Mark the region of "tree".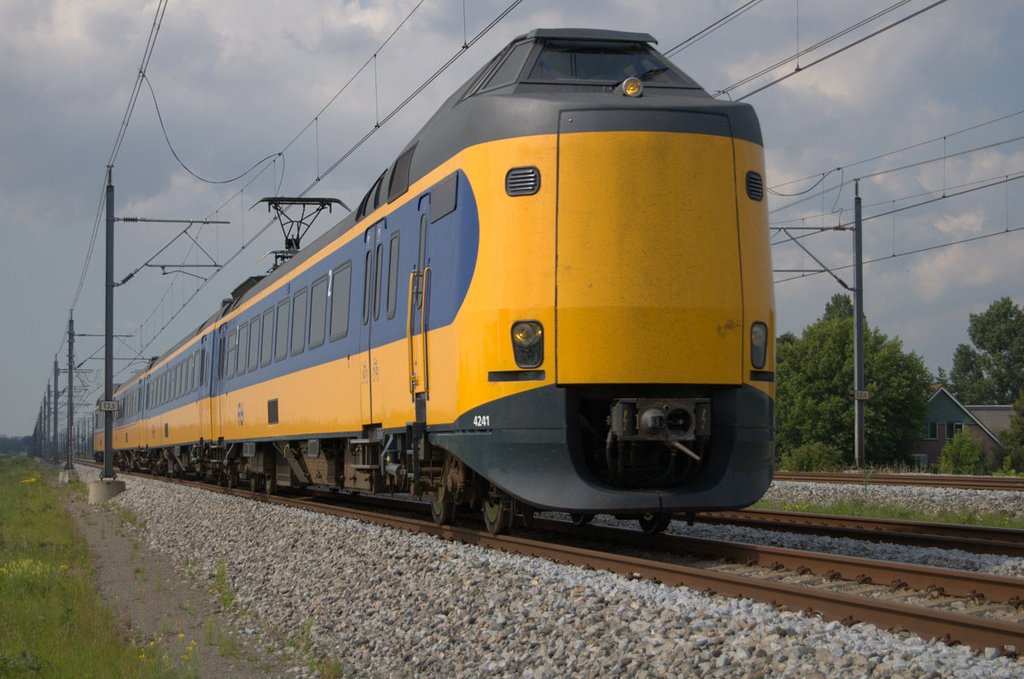
Region: select_region(934, 293, 1023, 417).
